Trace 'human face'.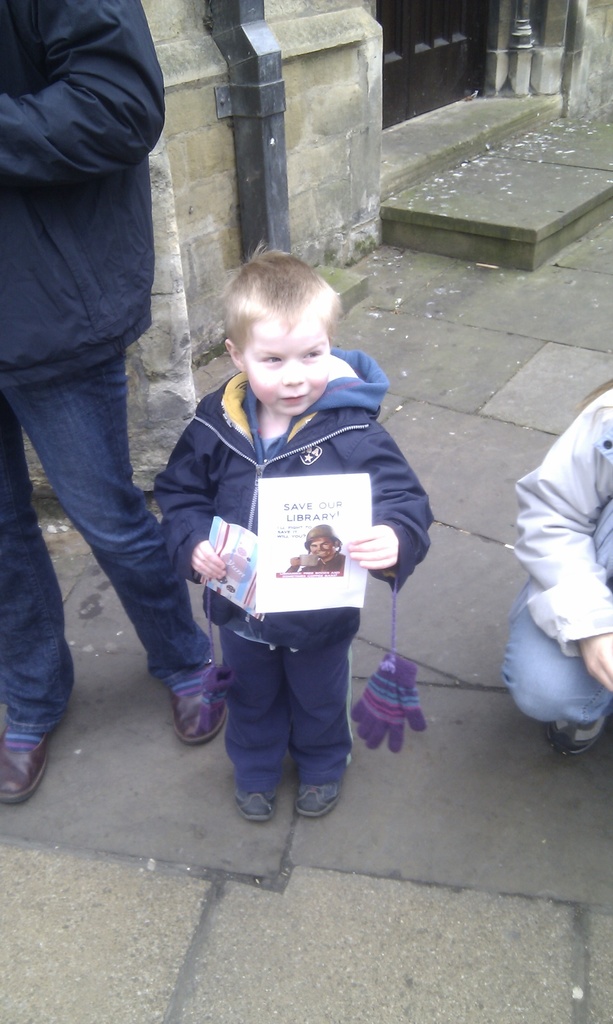
Traced to (x1=245, y1=321, x2=331, y2=417).
